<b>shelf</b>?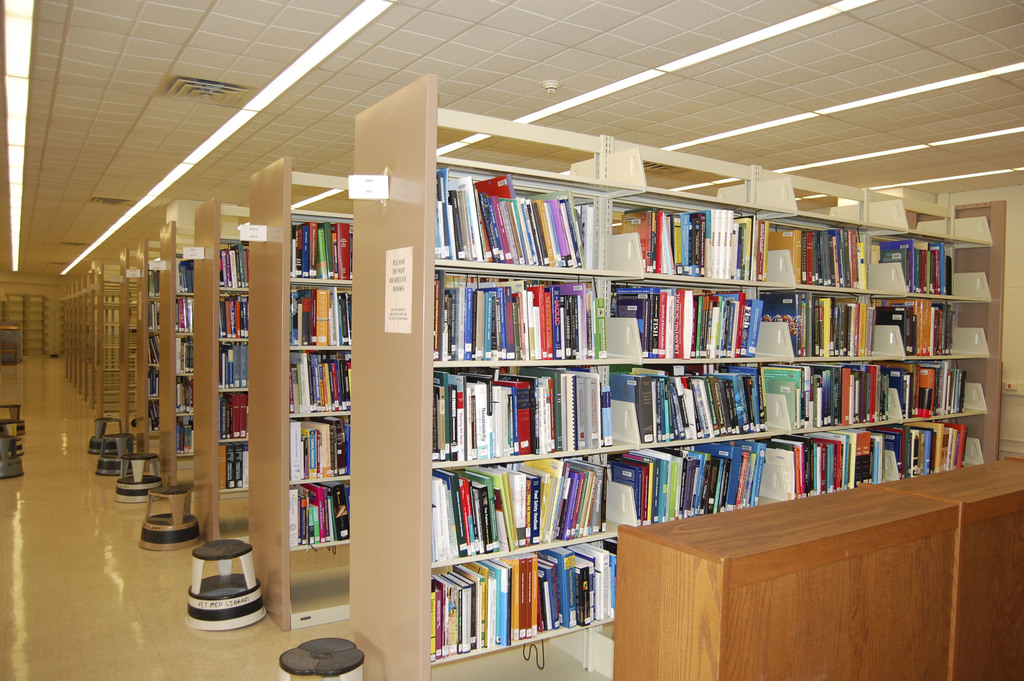
(x1=740, y1=177, x2=884, y2=211)
